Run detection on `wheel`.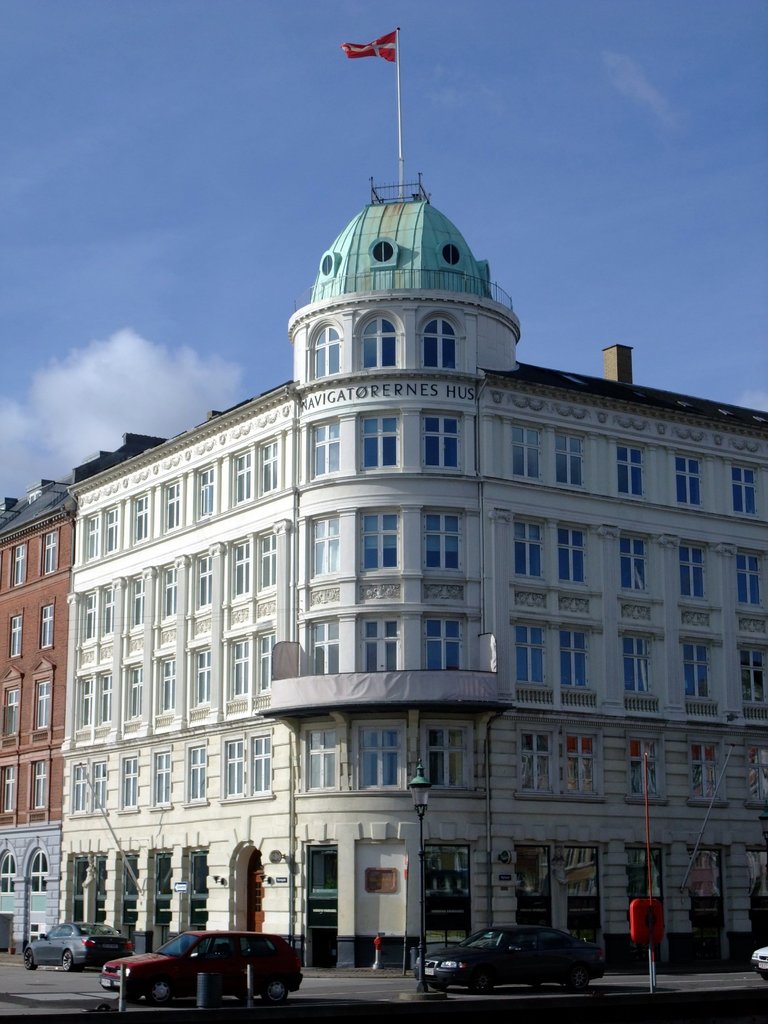
Result: 143, 979, 172, 1008.
